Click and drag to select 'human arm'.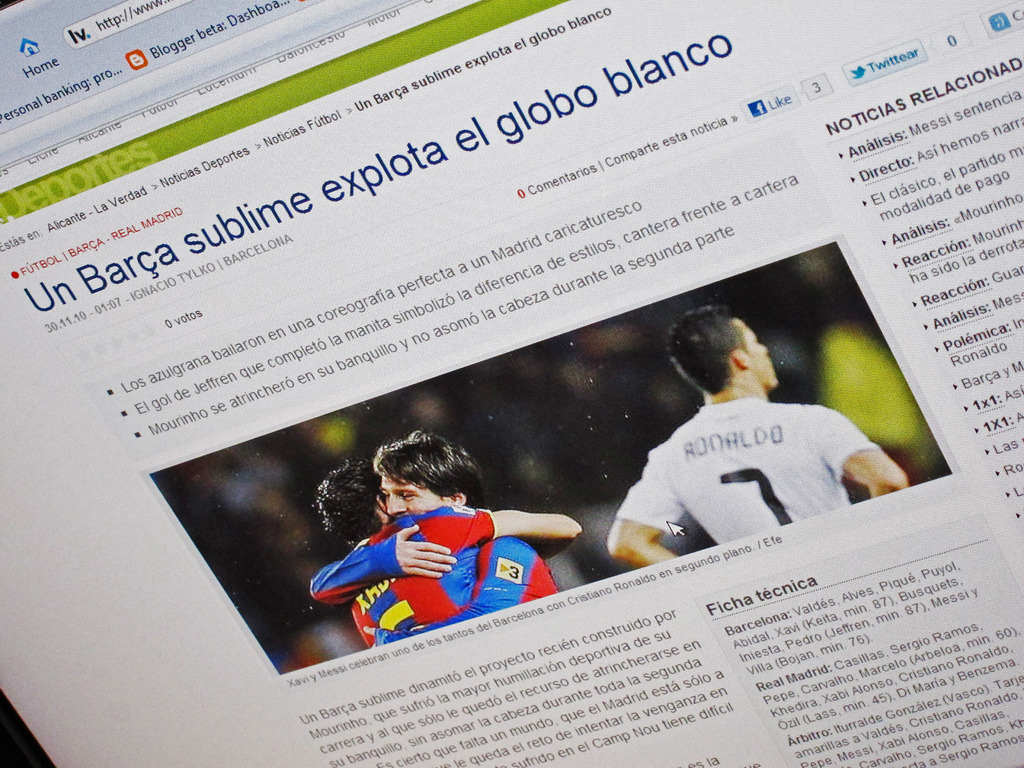
Selection: left=355, top=533, right=555, bottom=637.
